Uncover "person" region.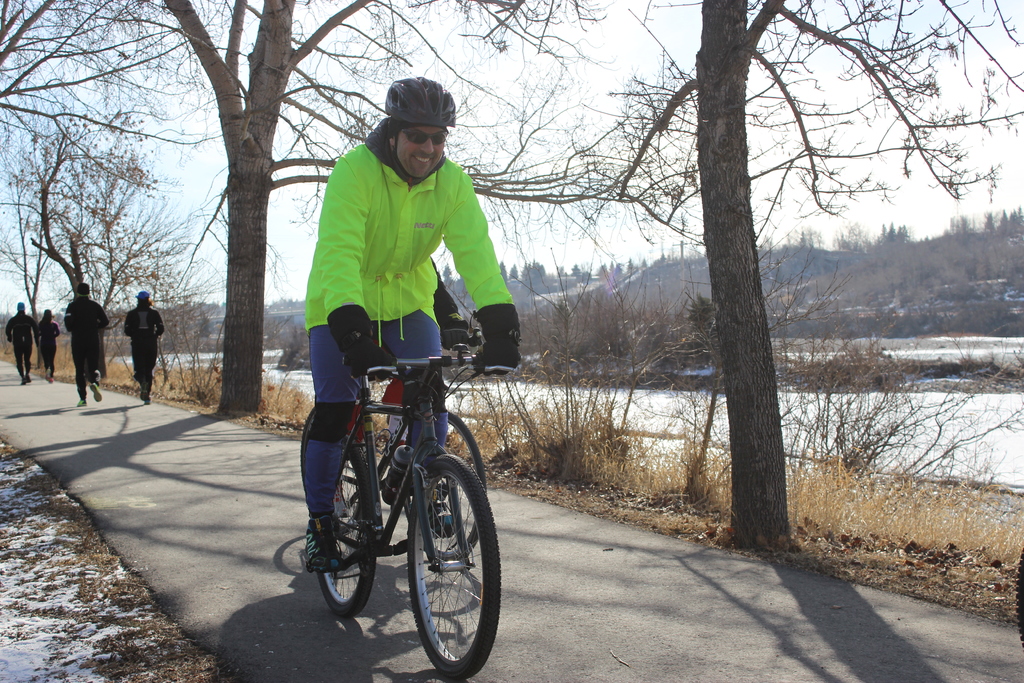
Uncovered: bbox=(28, 299, 60, 383).
